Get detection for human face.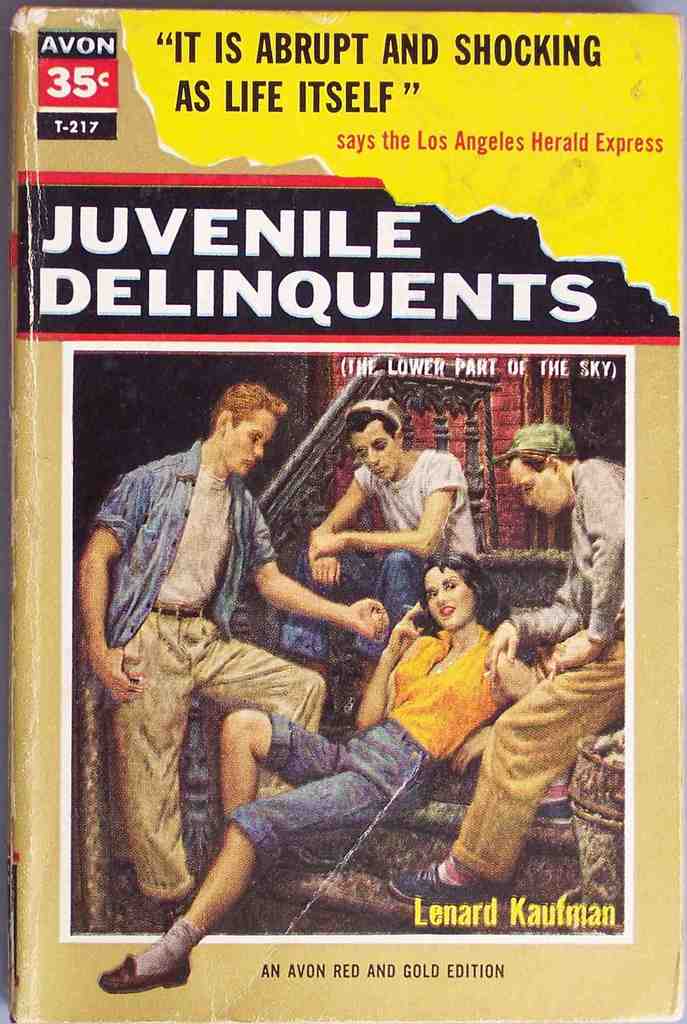
Detection: select_region(508, 466, 567, 520).
